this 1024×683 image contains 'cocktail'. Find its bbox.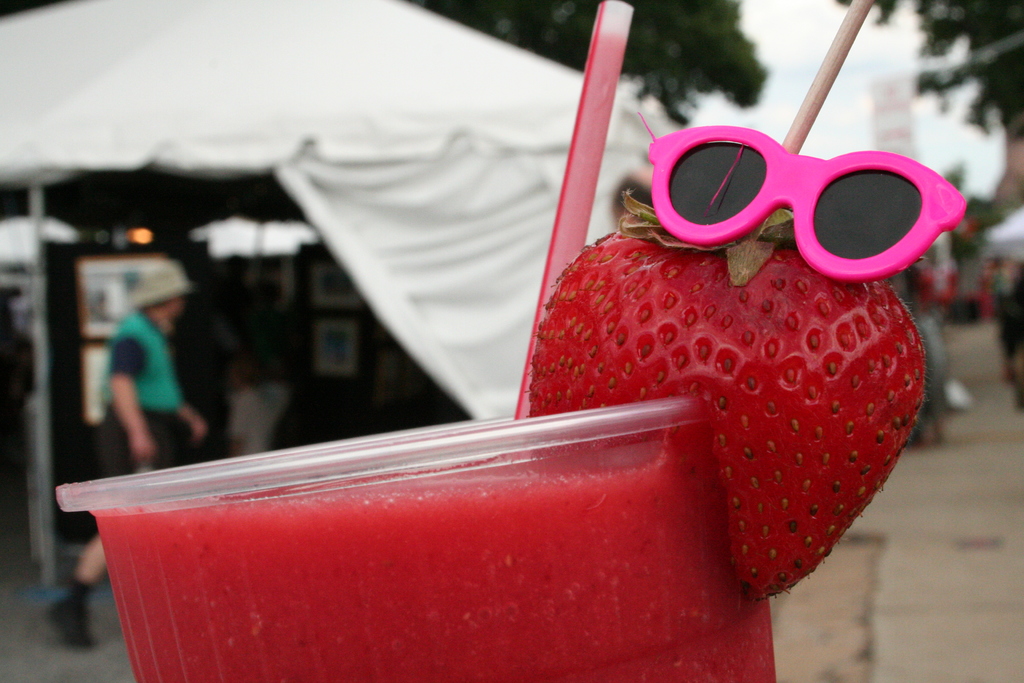
57,0,966,682.
